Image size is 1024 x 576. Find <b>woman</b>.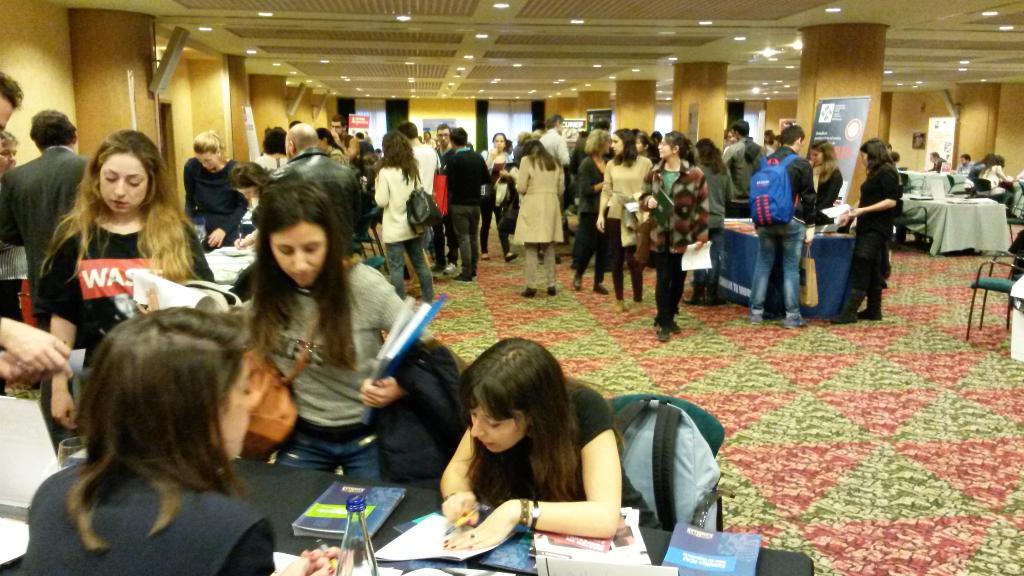
BBox(225, 159, 275, 255).
